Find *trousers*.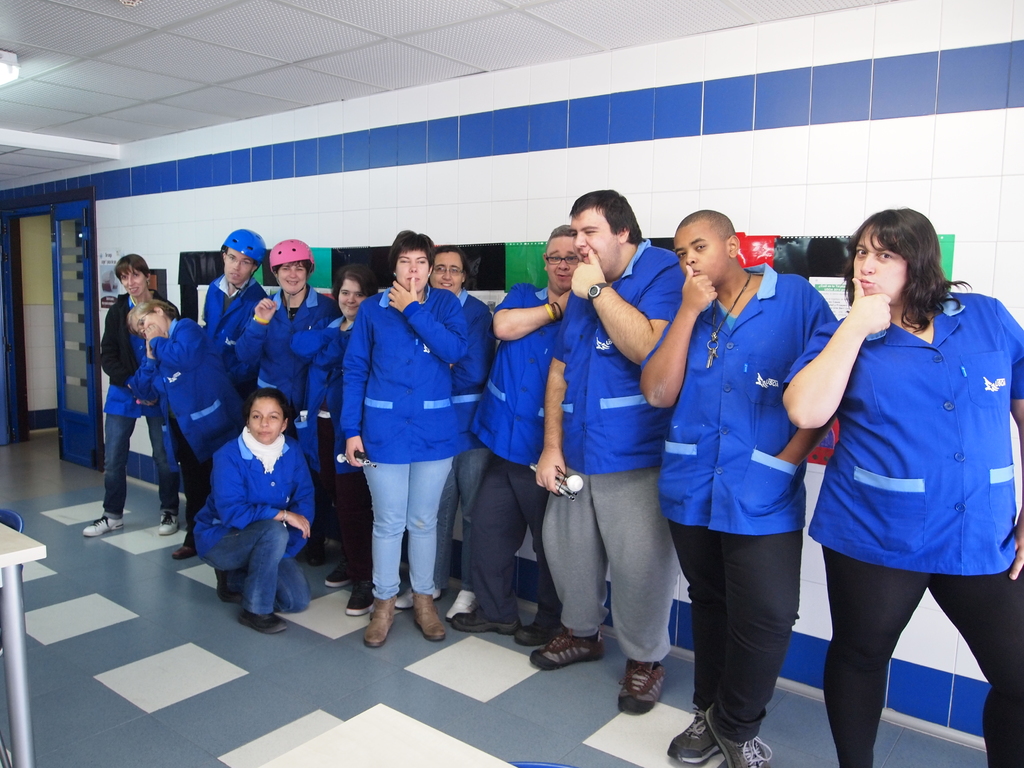
x1=693, y1=516, x2=815, y2=738.
